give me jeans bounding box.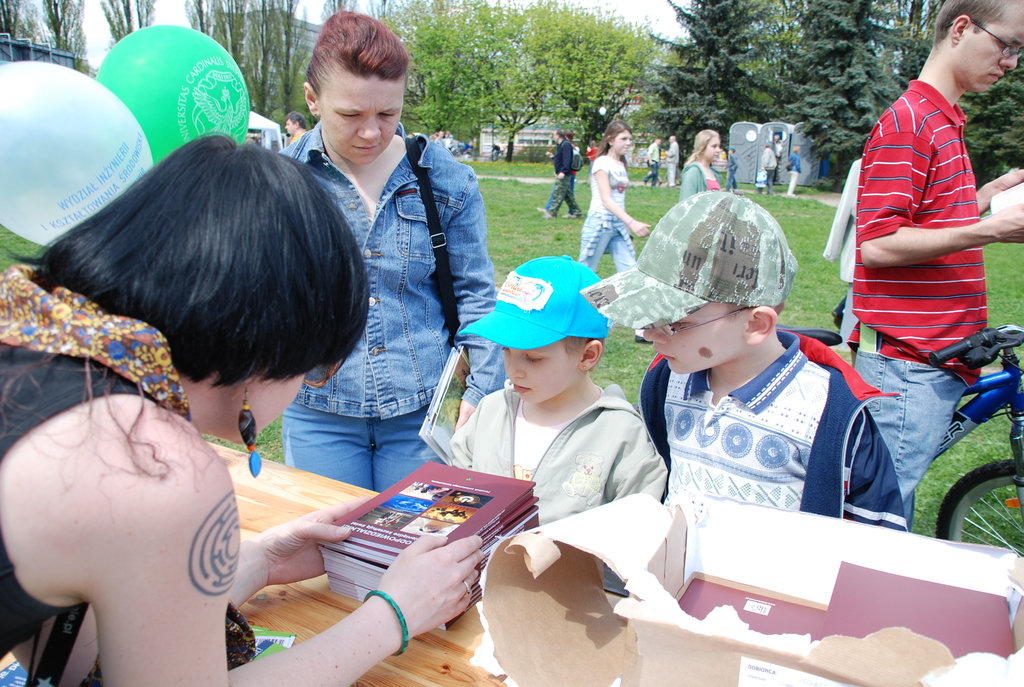
(852,349,966,530).
